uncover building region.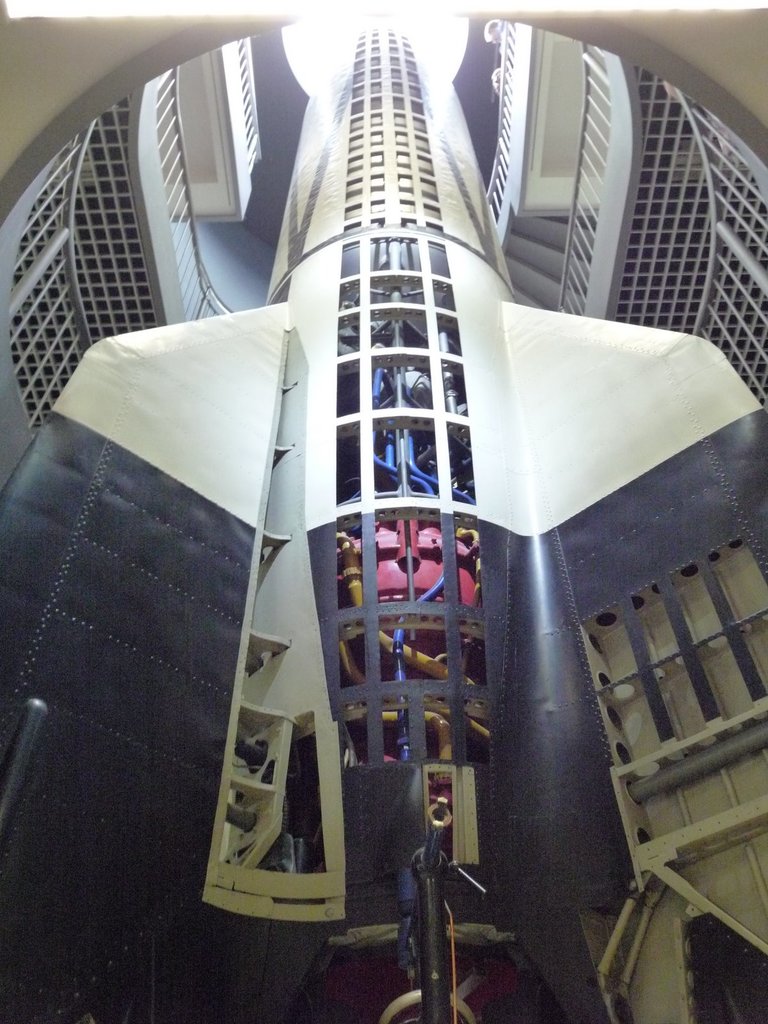
Uncovered: 0, 12, 767, 1023.
